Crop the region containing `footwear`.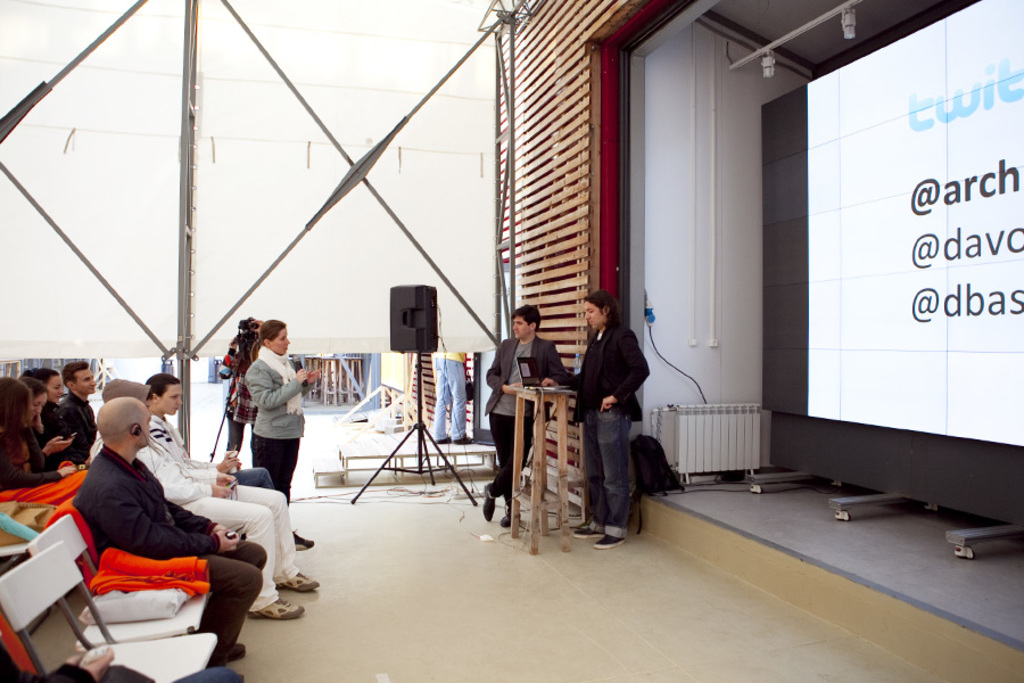
Crop region: left=593, top=535, right=624, bottom=549.
